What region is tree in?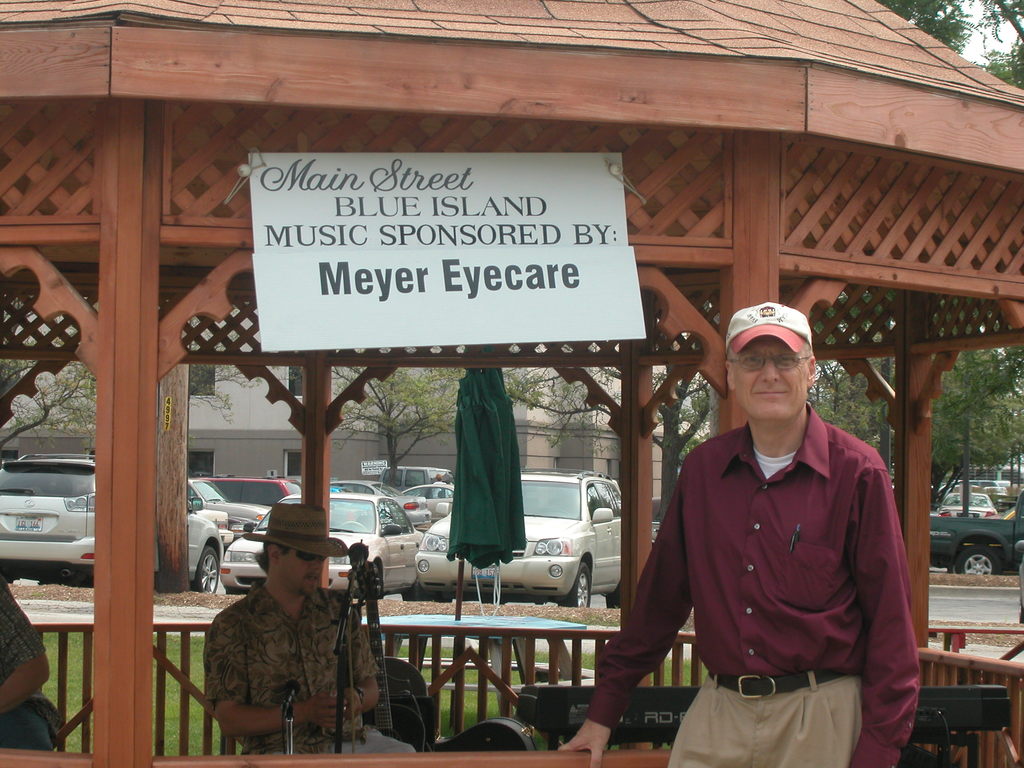
select_region(341, 358, 469, 492).
